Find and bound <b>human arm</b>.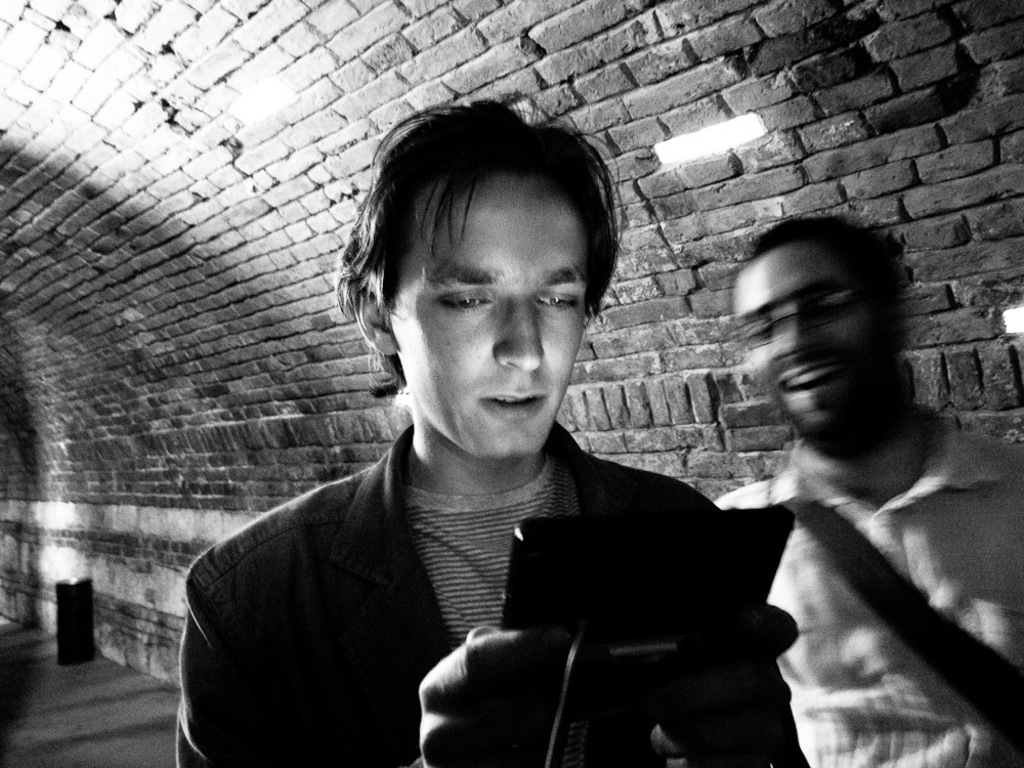
Bound: (left=715, top=478, right=791, bottom=665).
